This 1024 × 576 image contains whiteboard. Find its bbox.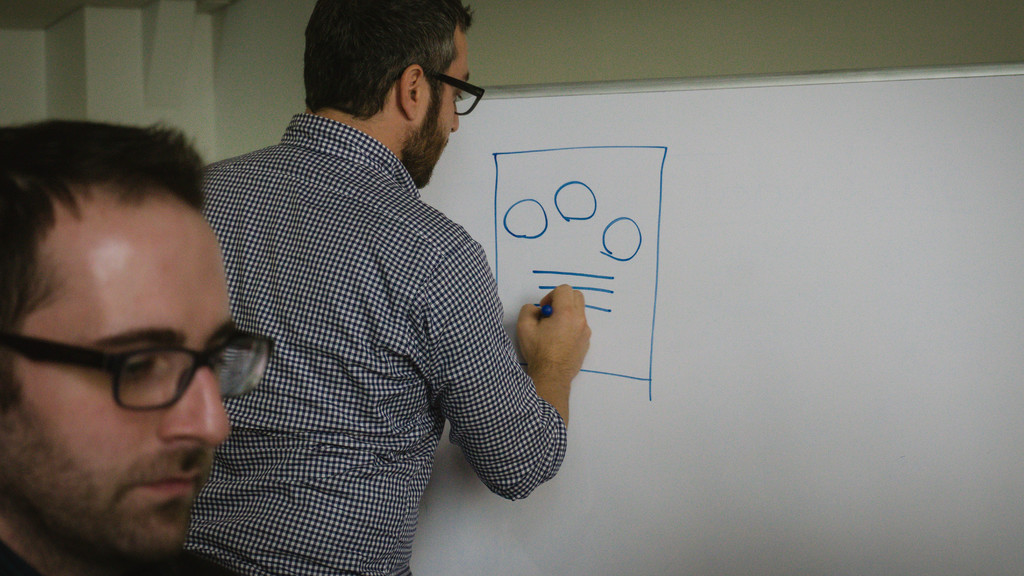
BBox(401, 58, 1023, 575).
